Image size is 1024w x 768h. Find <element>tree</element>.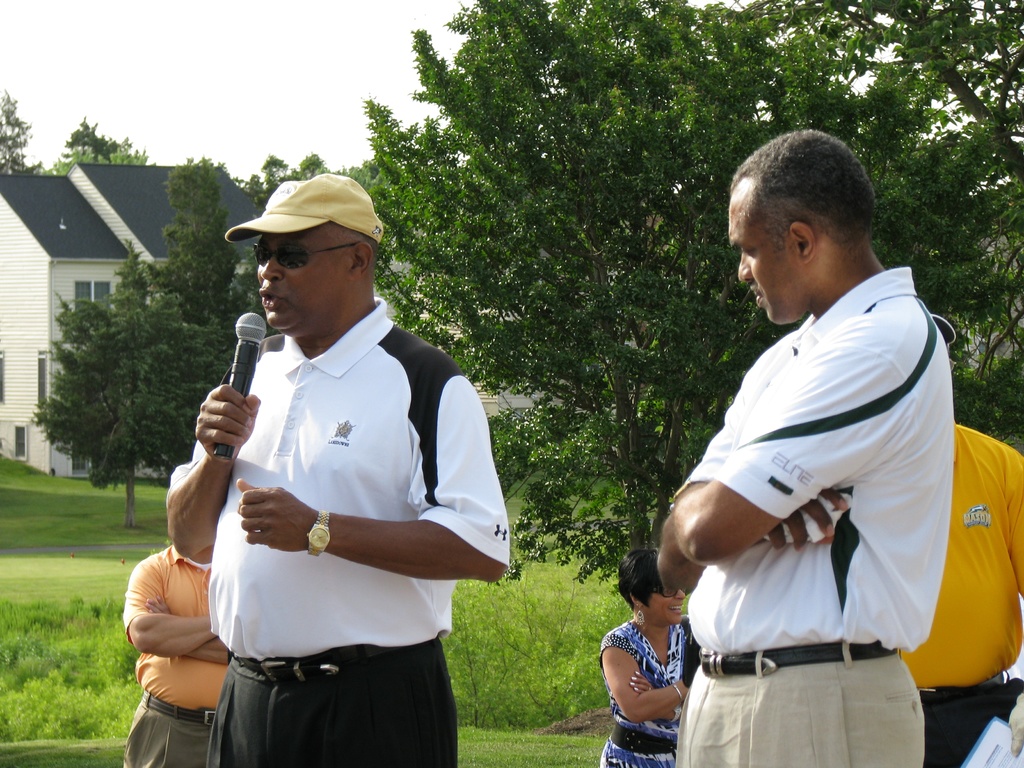
155,159,237,344.
